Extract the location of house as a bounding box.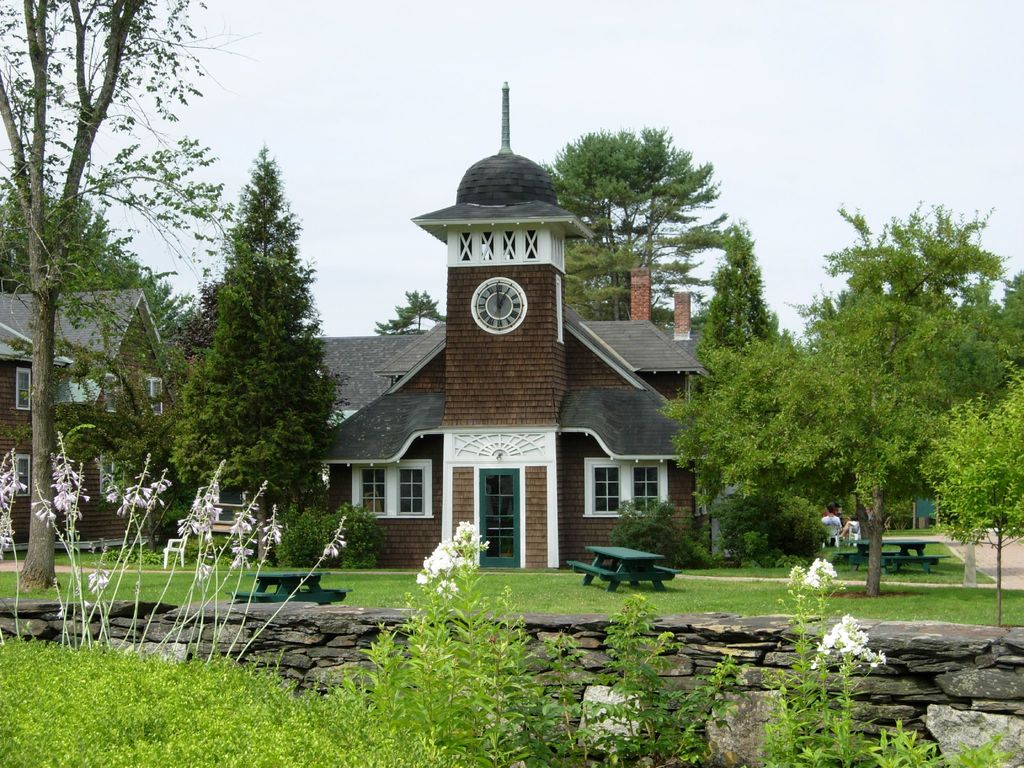
0/285/182/550.
